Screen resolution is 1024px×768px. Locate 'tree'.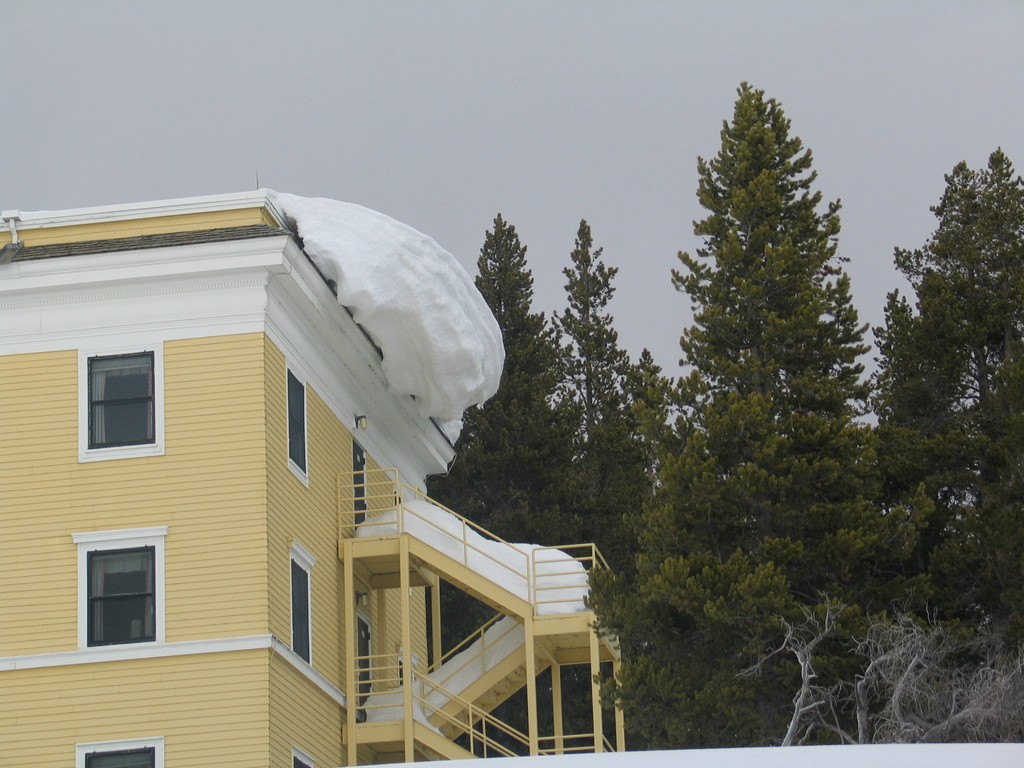
bbox=(420, 209, 583, 762).
